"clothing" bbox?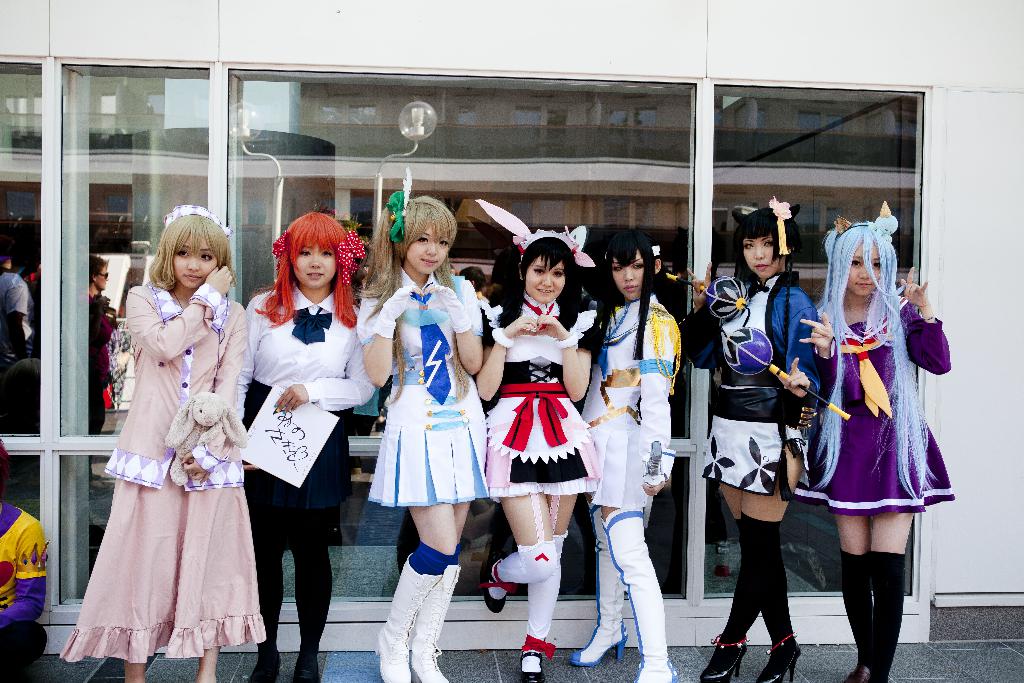
x1=77 y1=268 x2=249 y2=643
